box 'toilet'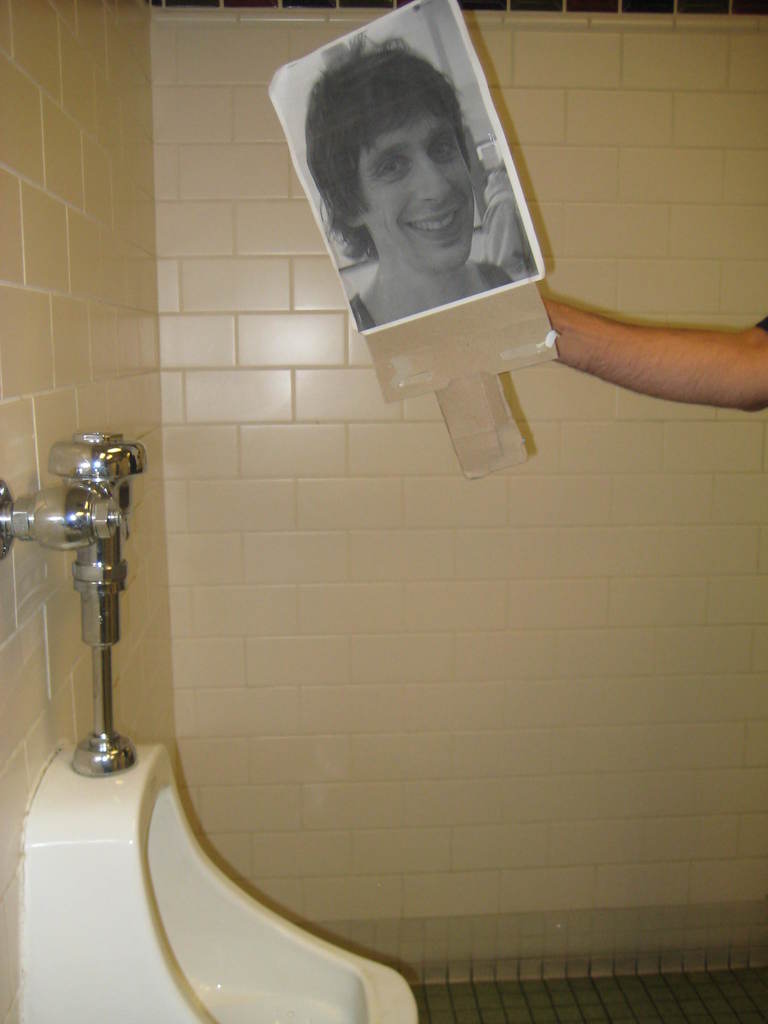
pyautogui.locateOnScreen(16, 742, 418, 1023)
